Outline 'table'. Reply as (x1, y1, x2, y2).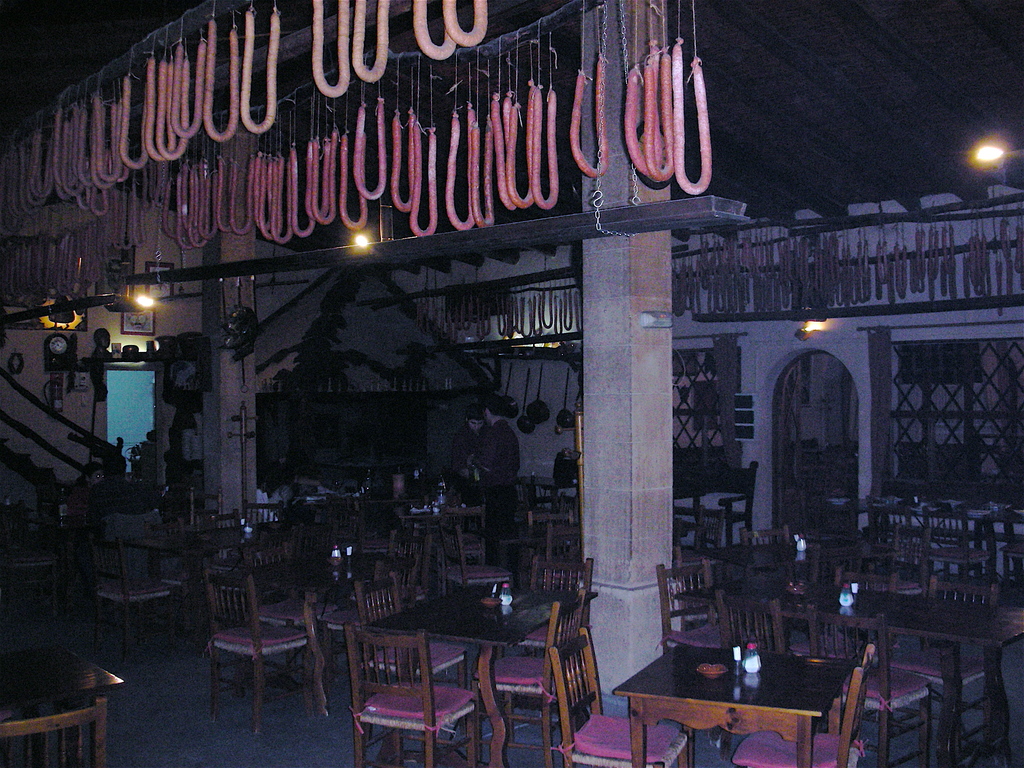
(604, 654, 849, 764).
